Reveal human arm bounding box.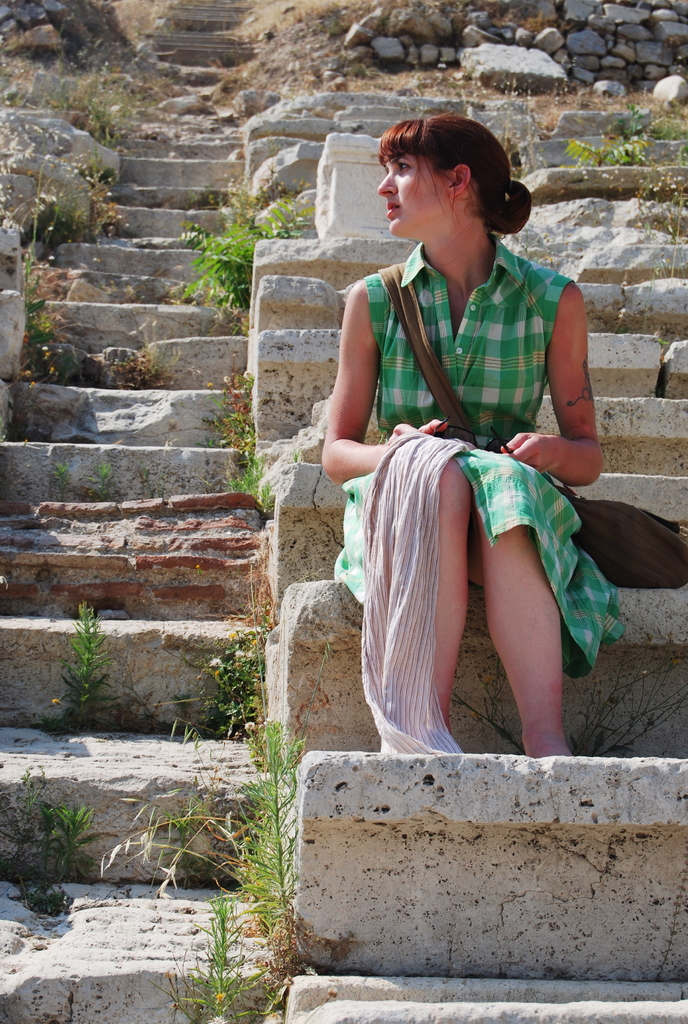
Revealed: bbox=(493, 280, 604, 490).
